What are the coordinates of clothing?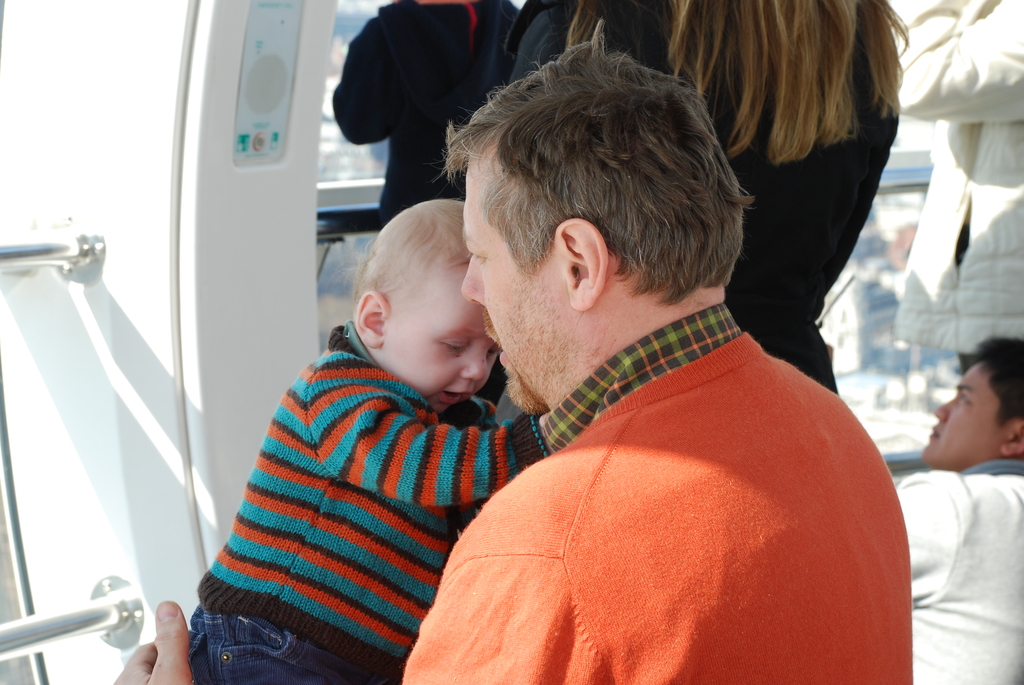
rect(893, 450, 1023, 684).
